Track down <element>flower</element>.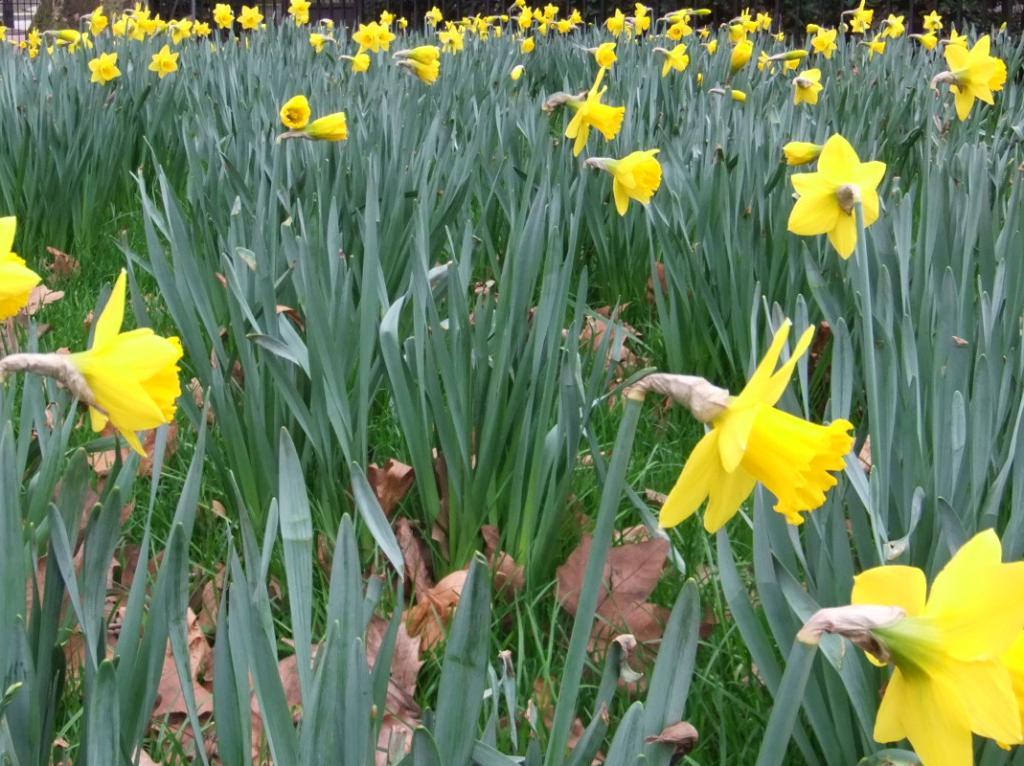
Tracked to box(652, 40, 693, 73).
